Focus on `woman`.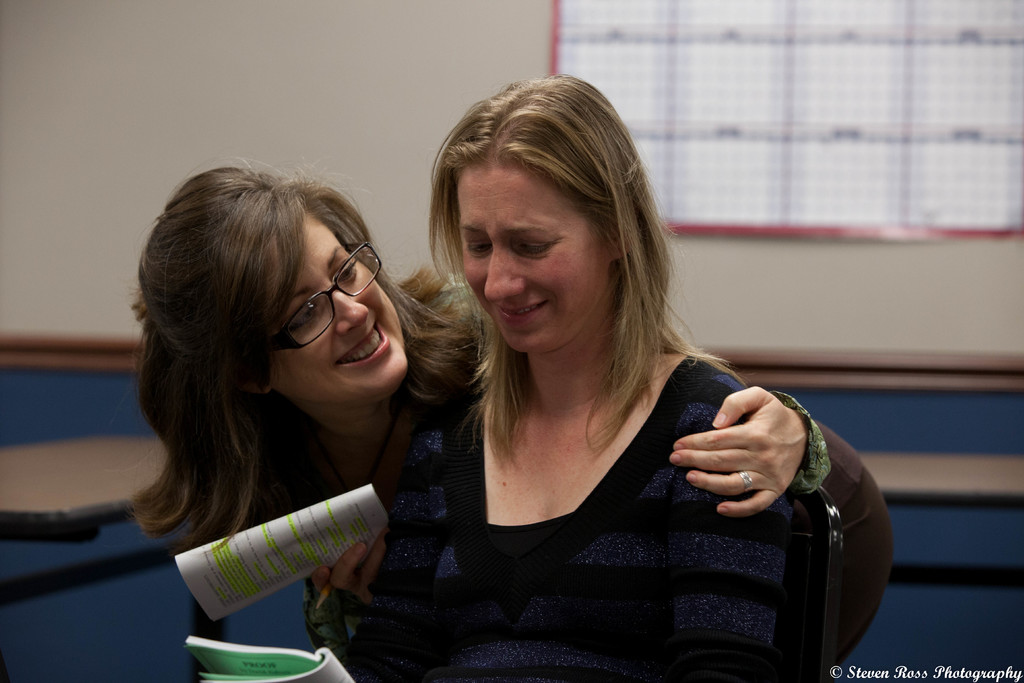
Focused at [x1=130, y1=152, x2=890, y2=682].
